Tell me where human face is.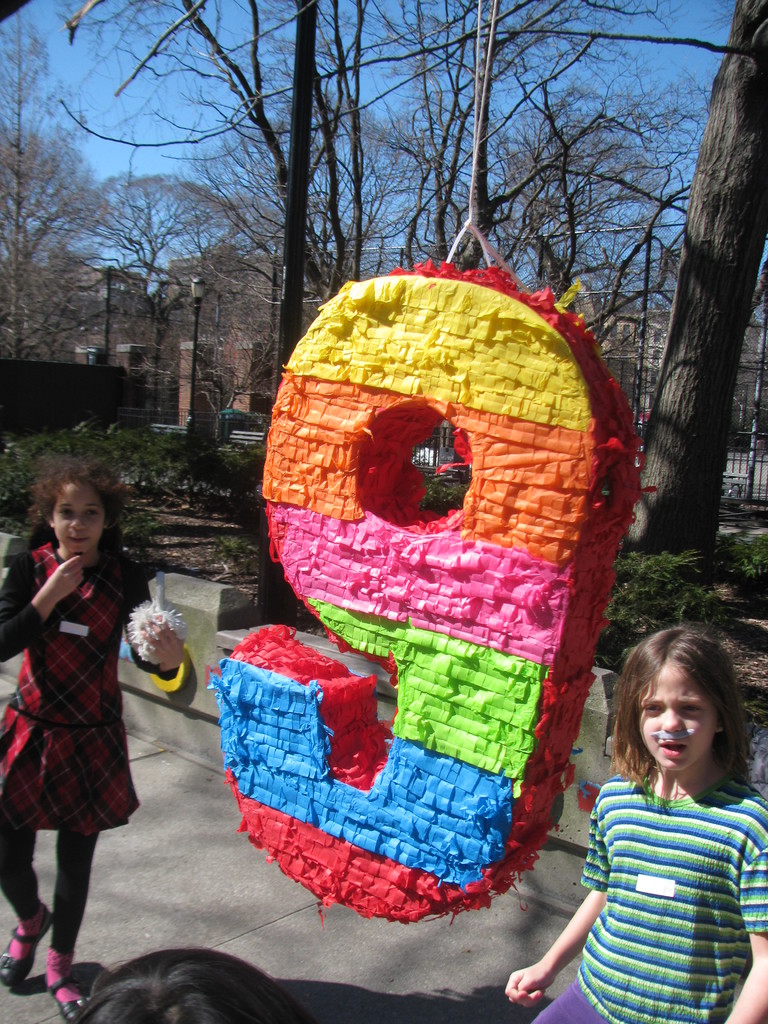
human face is at bbox(50, 483, 106, 552).
